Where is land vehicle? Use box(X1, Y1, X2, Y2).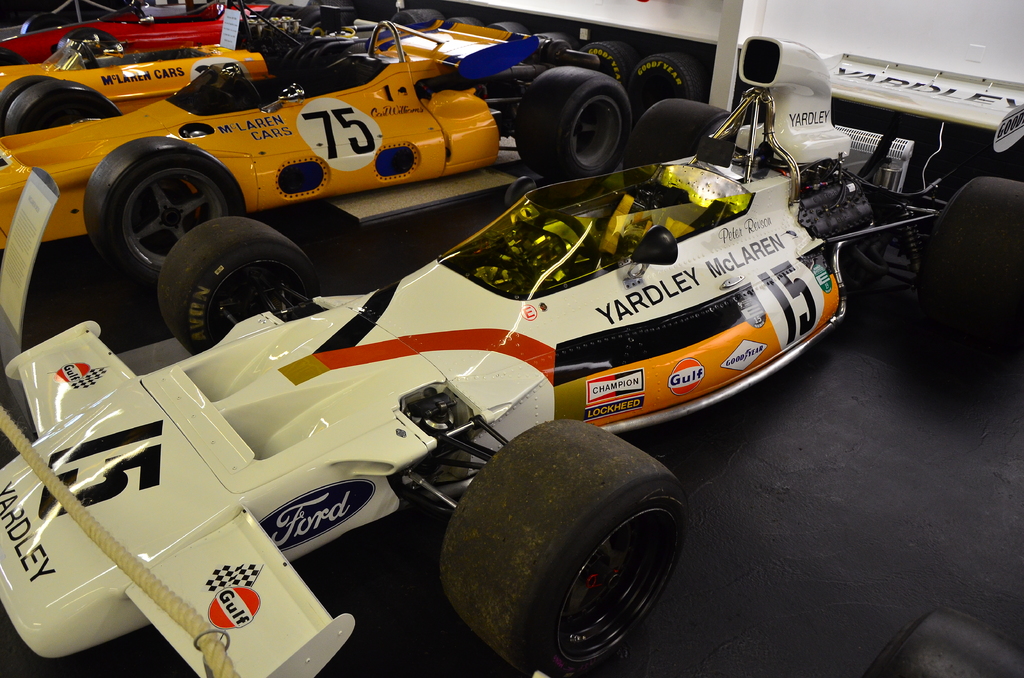
box(0, 0, 321, 66).
